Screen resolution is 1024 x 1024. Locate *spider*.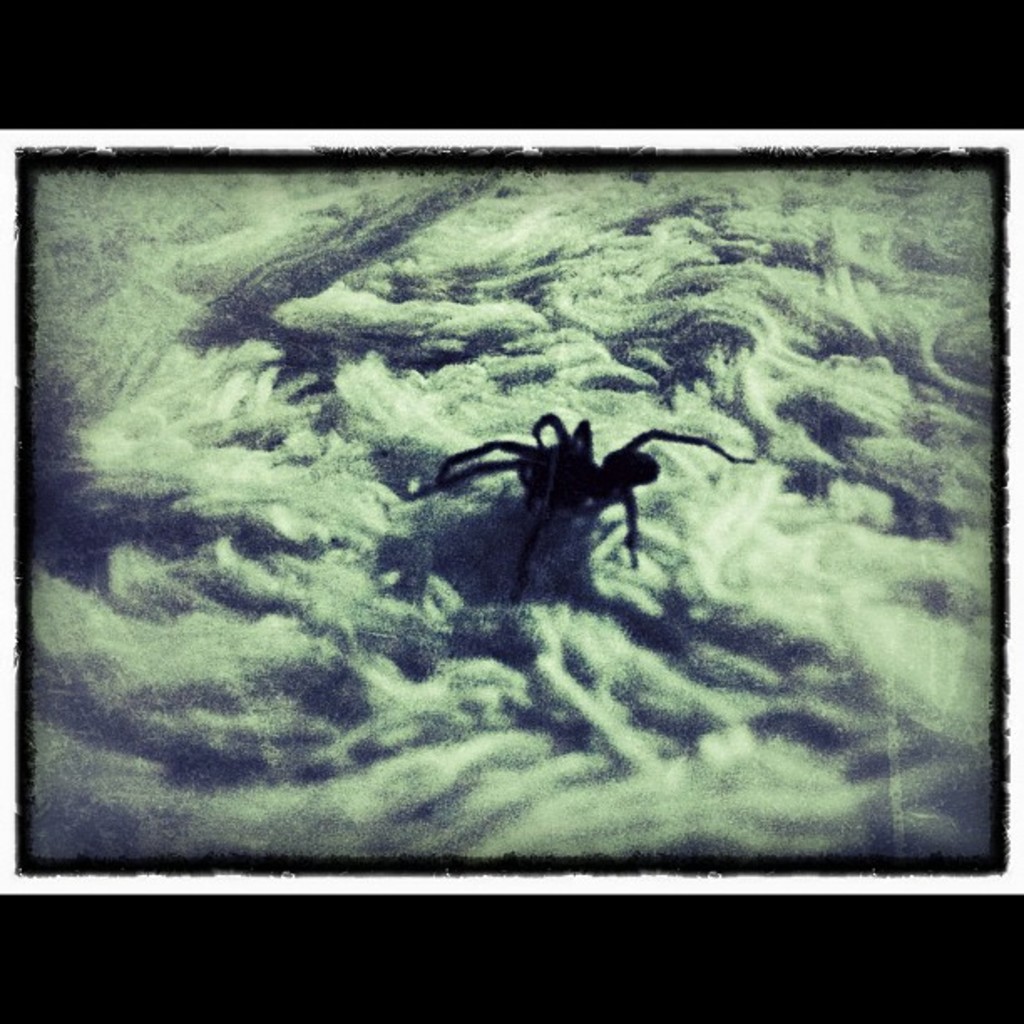
(408,402,756,602).
